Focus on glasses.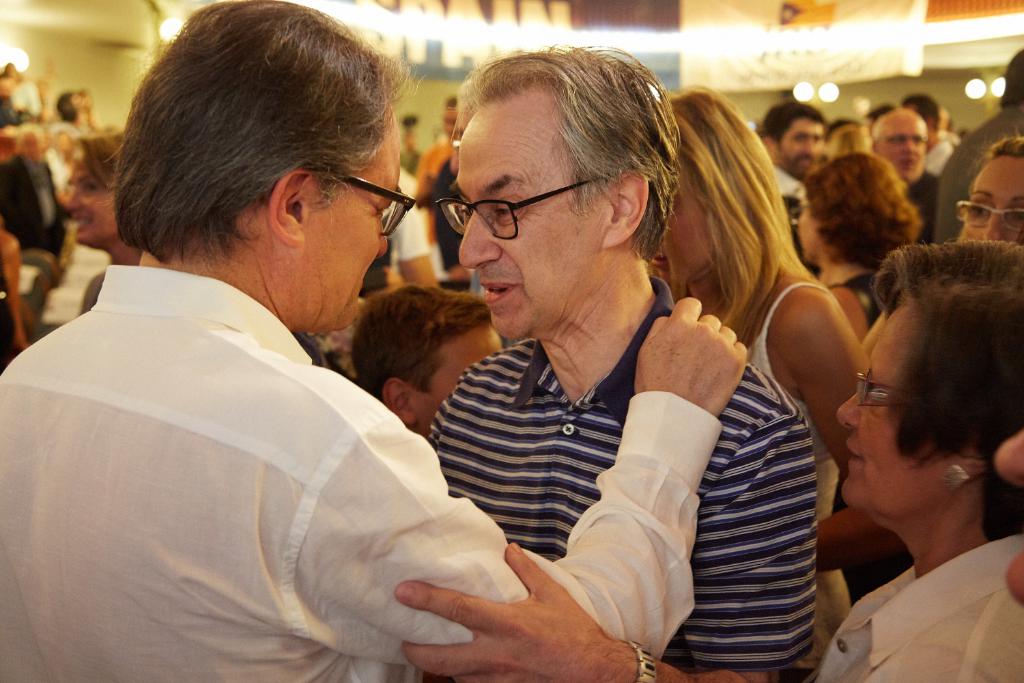
Focused at x1=309, y1=166, x2=417, y2=237.
